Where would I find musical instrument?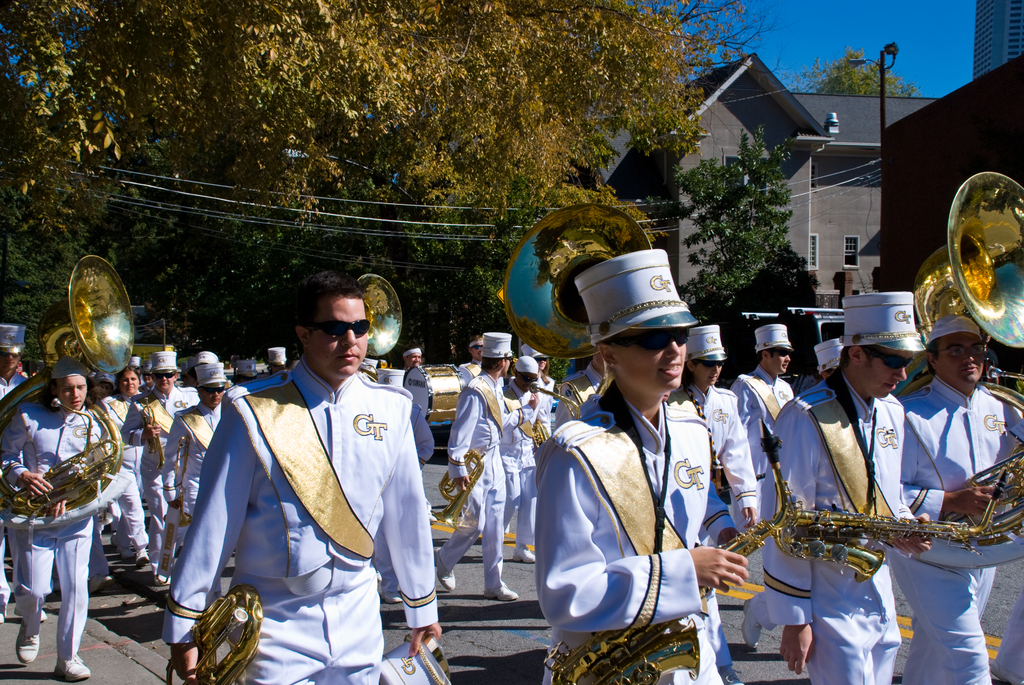
At detection(140, 393, 169, 472).
